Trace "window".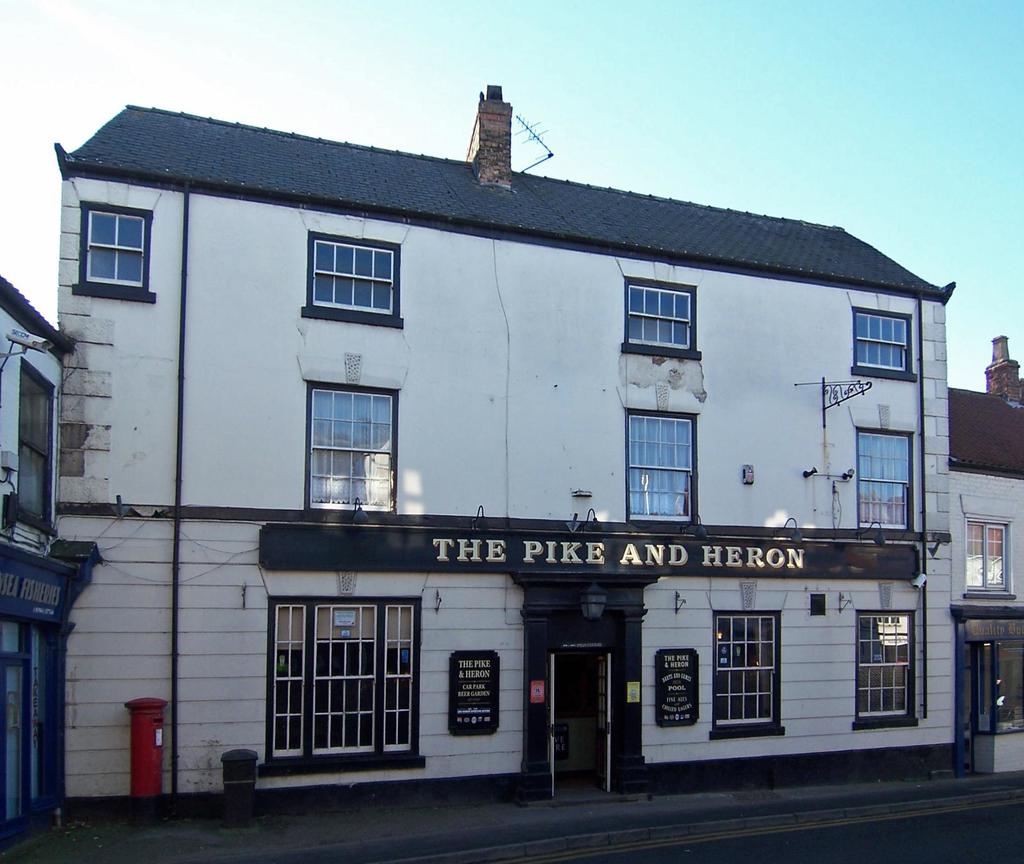
Traced to (x1=621, y1=408, x2=696, y2=522).
